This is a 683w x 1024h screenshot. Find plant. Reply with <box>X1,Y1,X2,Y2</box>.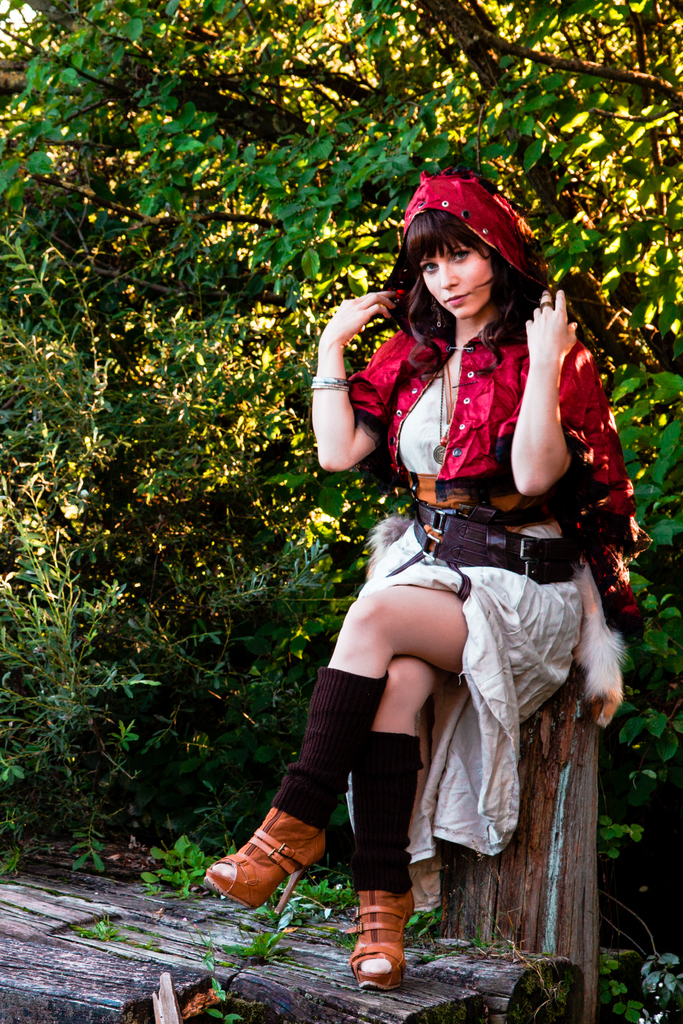
<box>209,927,303,962</box>.
